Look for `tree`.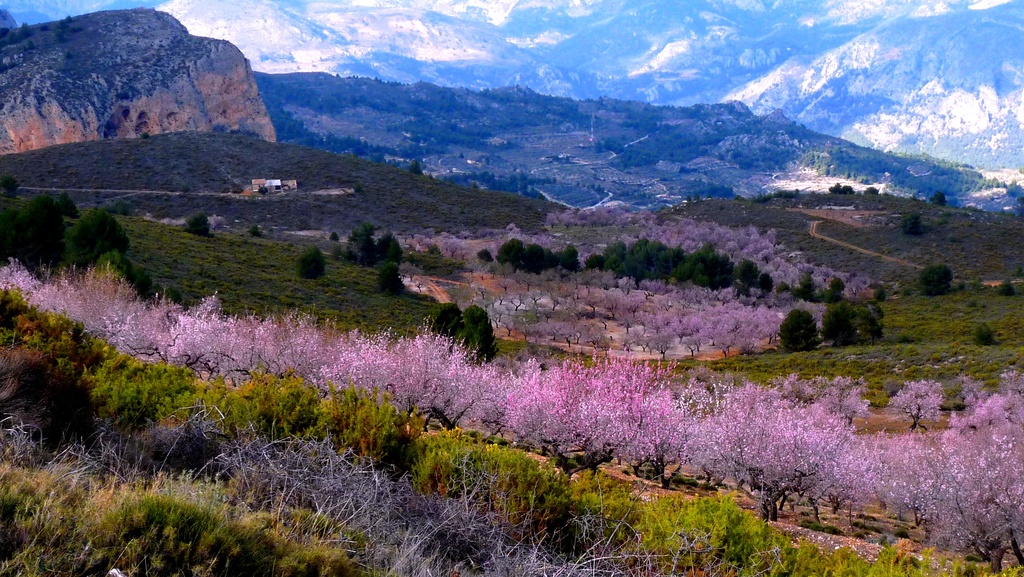
Found: <region>867, 306, 893, 343</region>.
